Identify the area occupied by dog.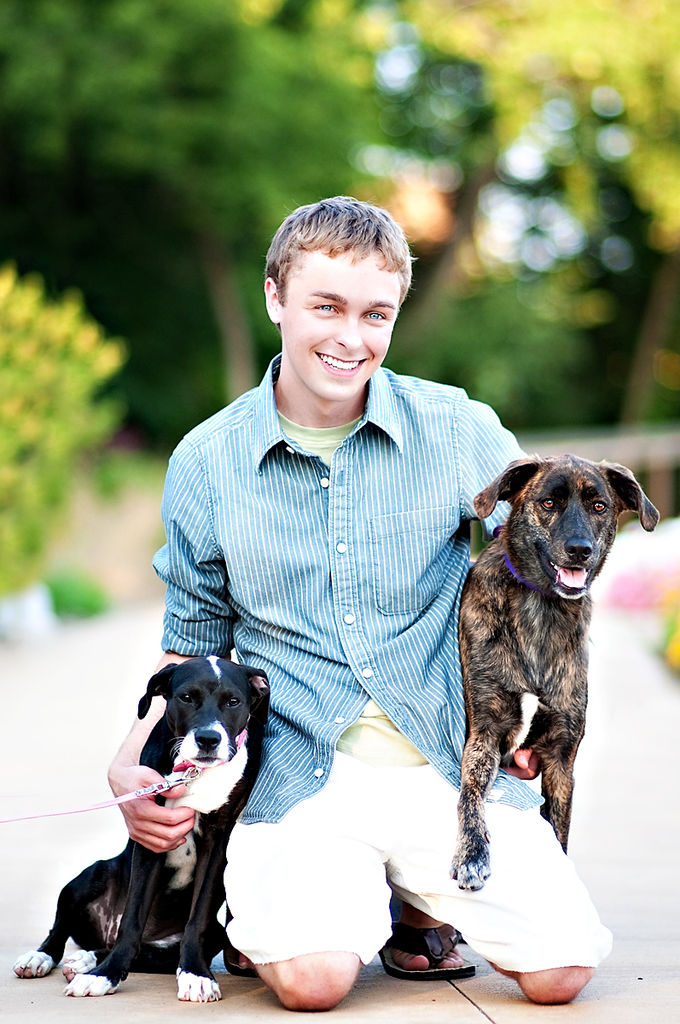
Area: [x1=451, y1=454, x2=658, y2=889].
